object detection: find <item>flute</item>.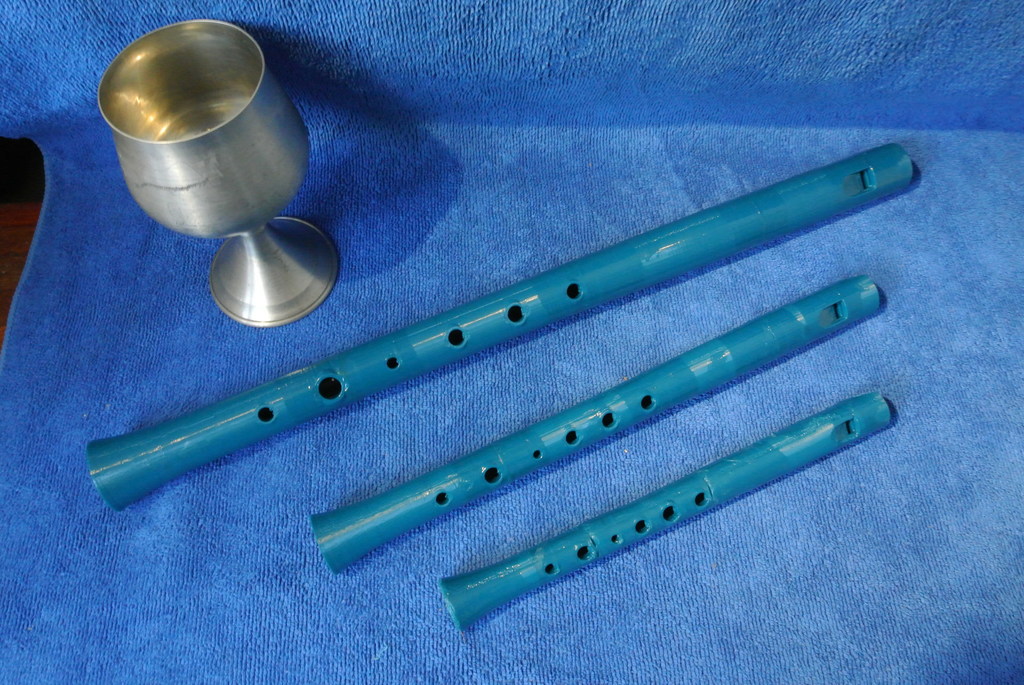
<box>440,389,895,634</box>.
